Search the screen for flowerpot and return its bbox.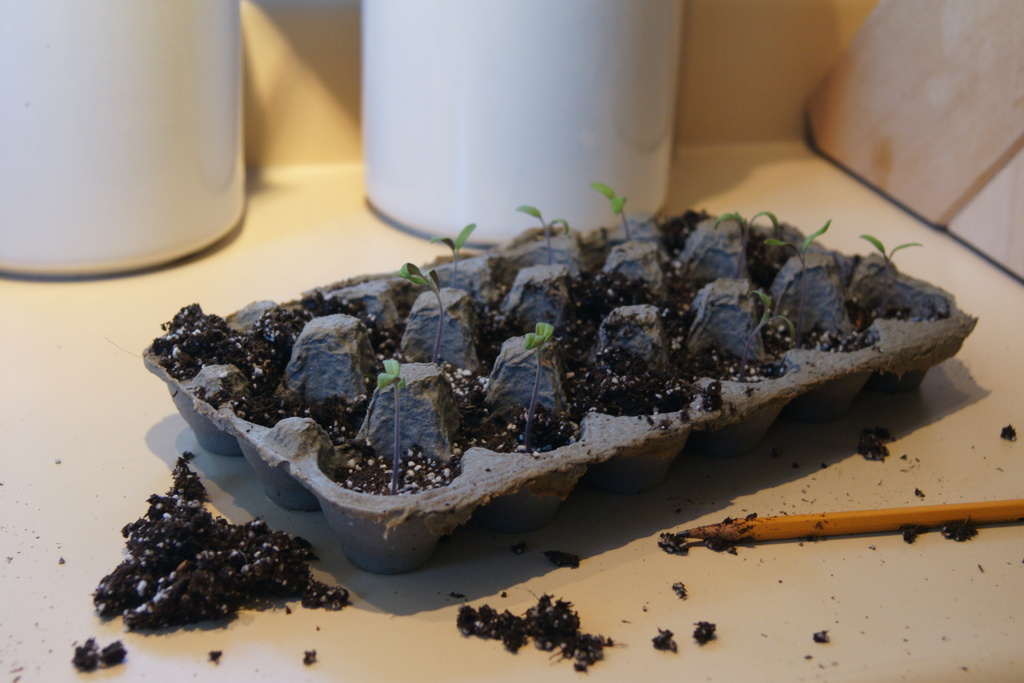
Found: pyautogui.locateOnScreen(0, 0, 252, 280).
